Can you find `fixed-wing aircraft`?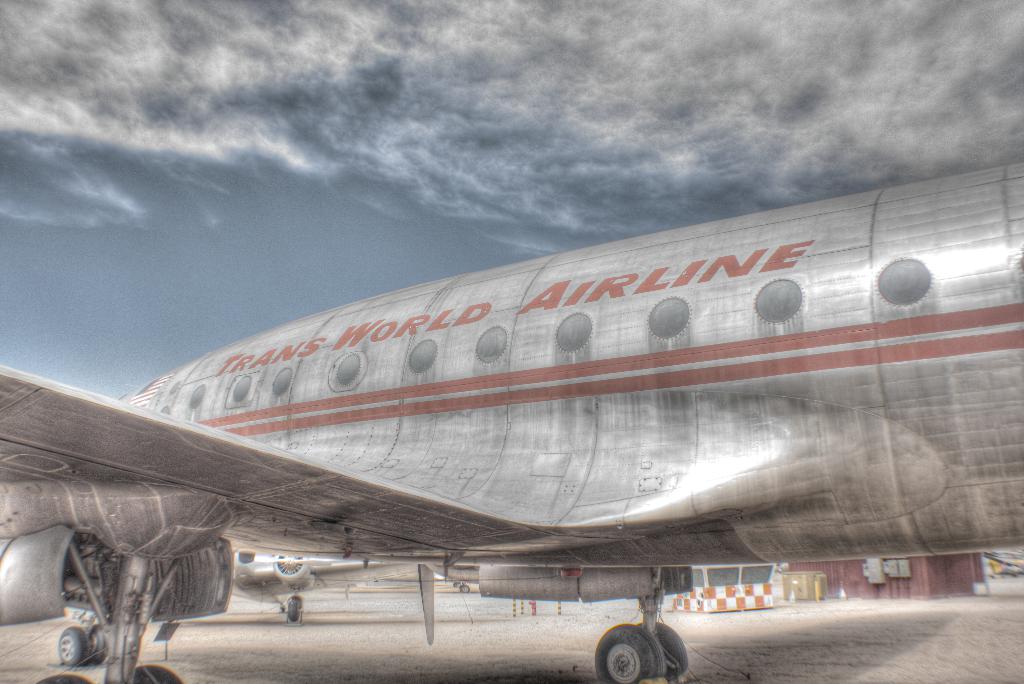
Yes, bounding box: [x1=0, y1=154, x2=1023, y2=683].
